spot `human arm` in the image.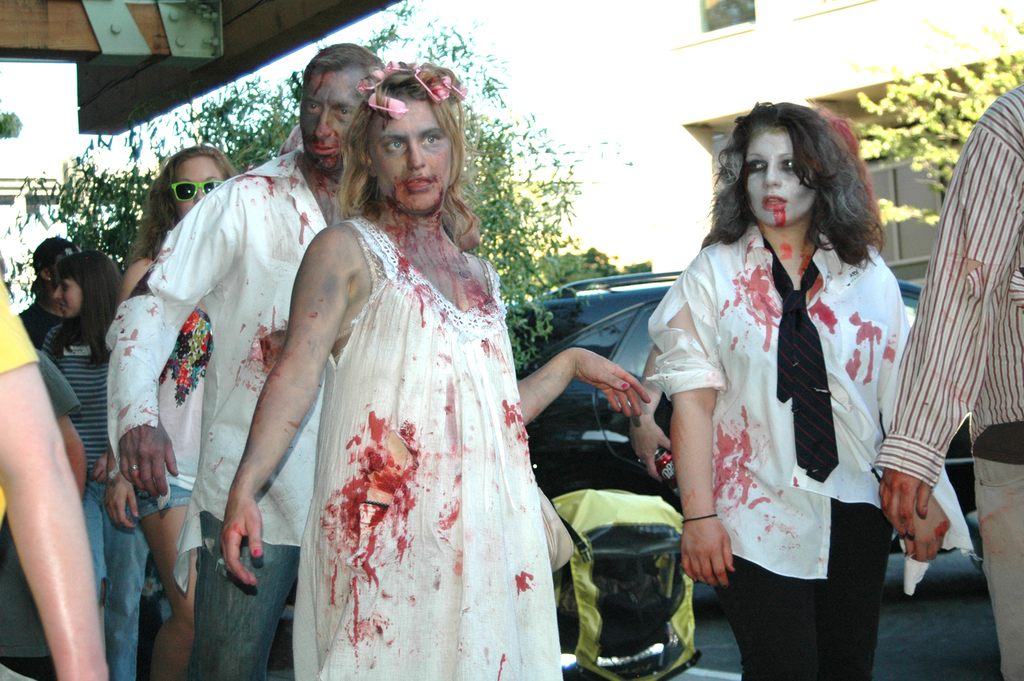
`human arm` found at 878 90 1023 565.
